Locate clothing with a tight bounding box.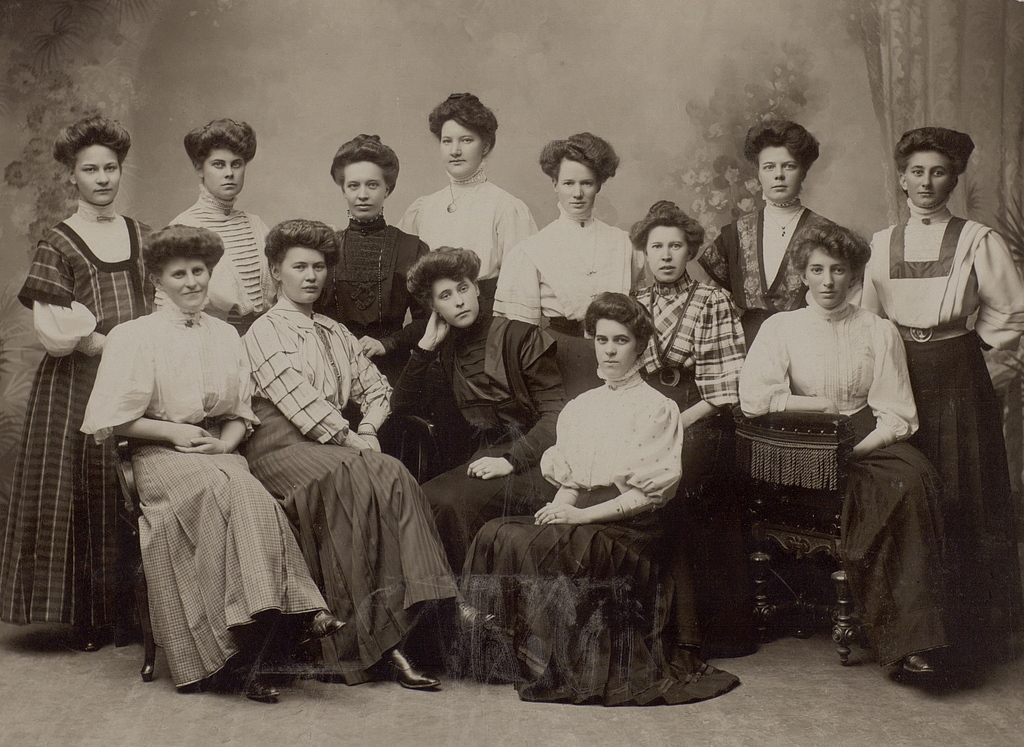
(x1=386, y1=171, x2=538, y2=341).
